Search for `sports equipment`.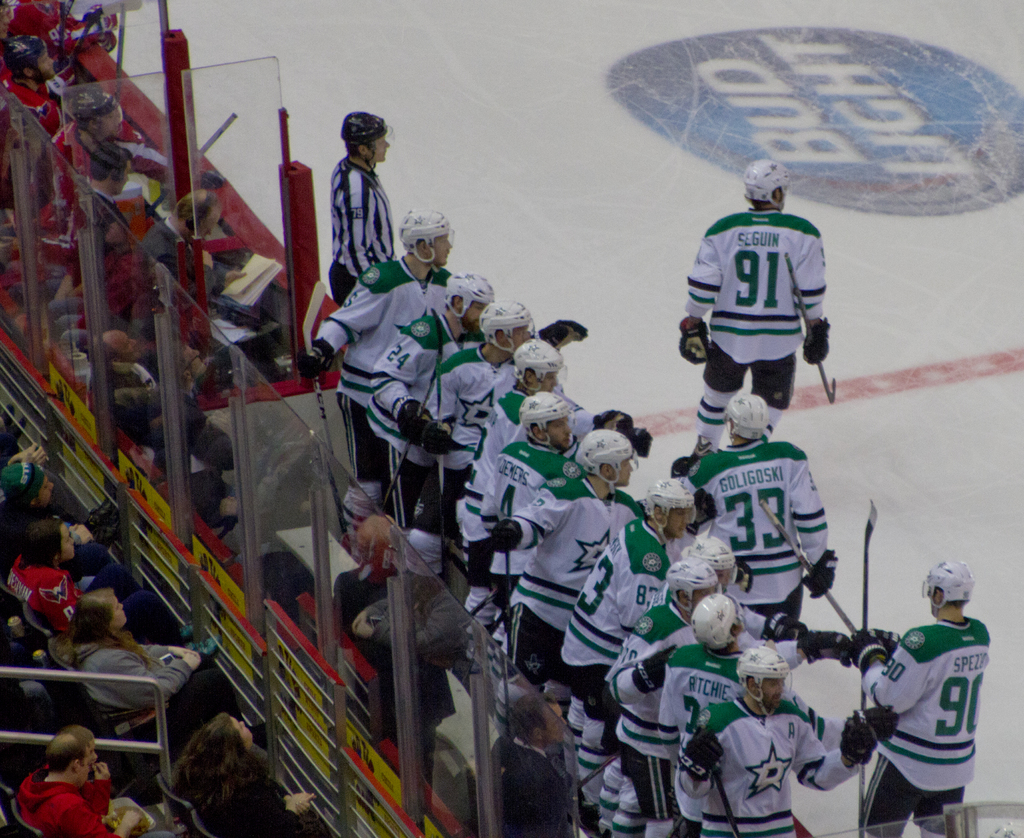
Found at (x1=795, y1=315, x2=832, y2=369).
